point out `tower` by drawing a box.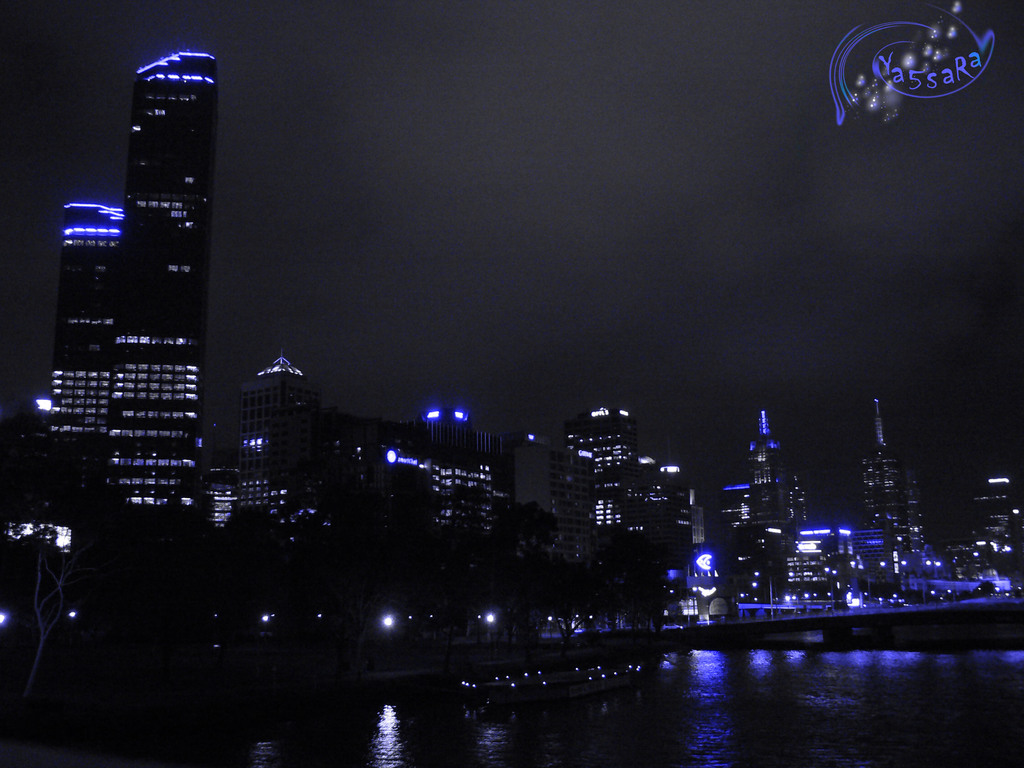
box=[870, 404, 939, 555].
